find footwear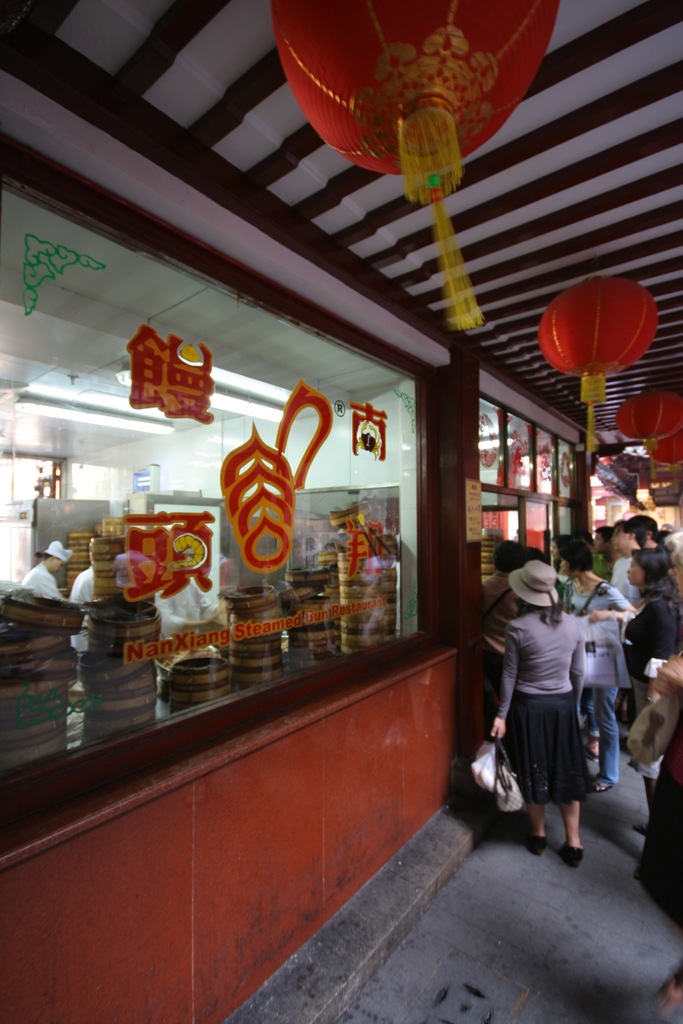
detection(559, 840, 586, 867)
